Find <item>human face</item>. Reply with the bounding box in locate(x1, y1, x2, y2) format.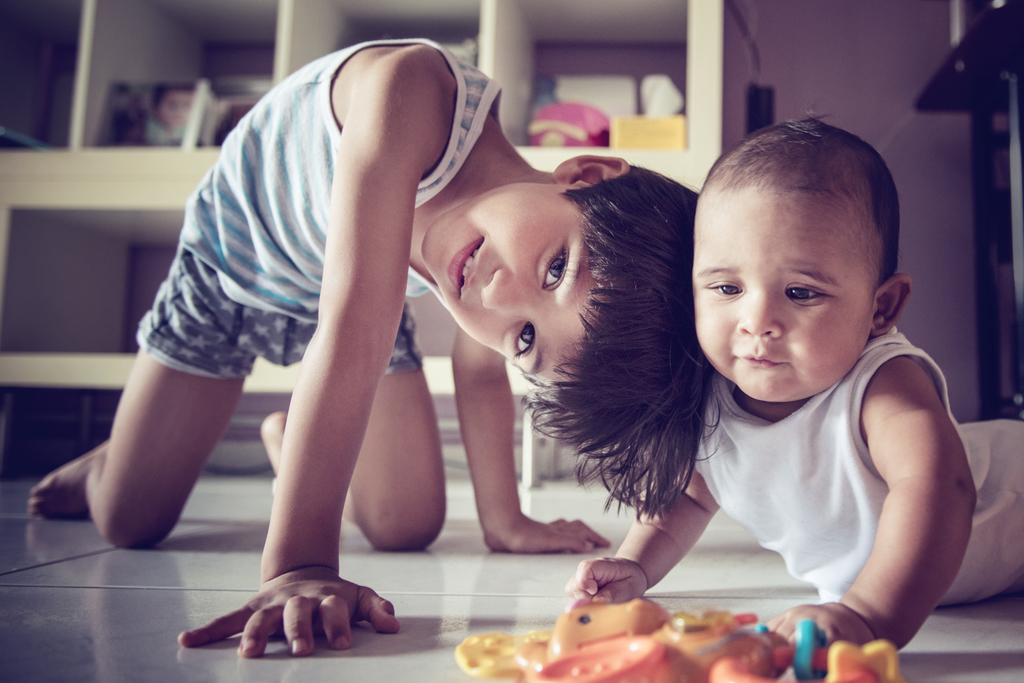
locate(689, 176, 869, 404).
